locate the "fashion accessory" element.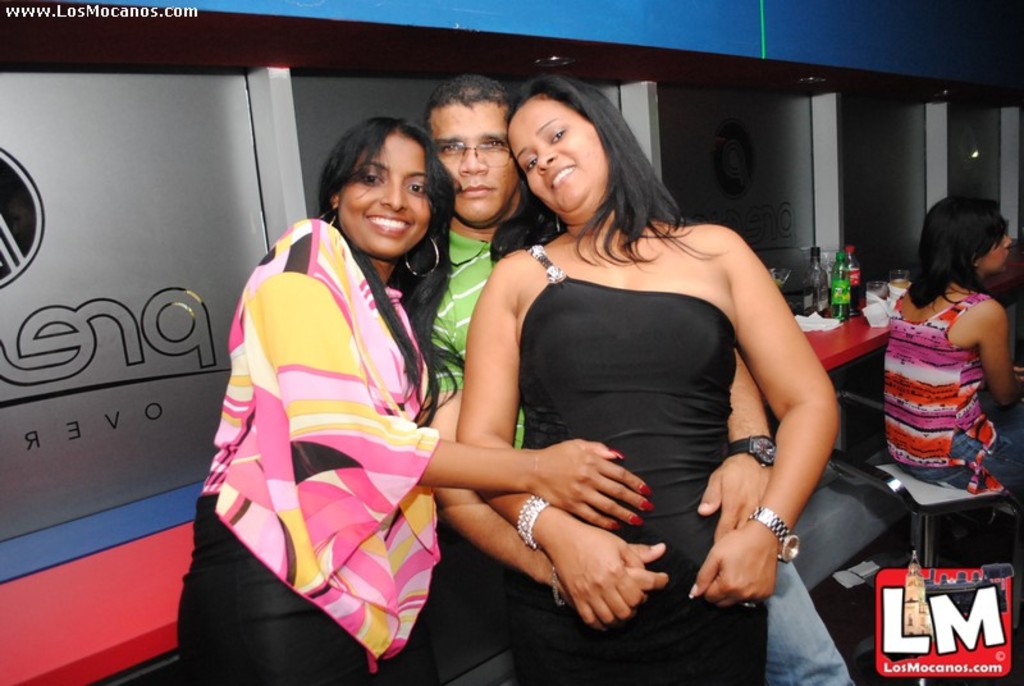
Element bbox: bbox=[724, 431, 778, 466].
